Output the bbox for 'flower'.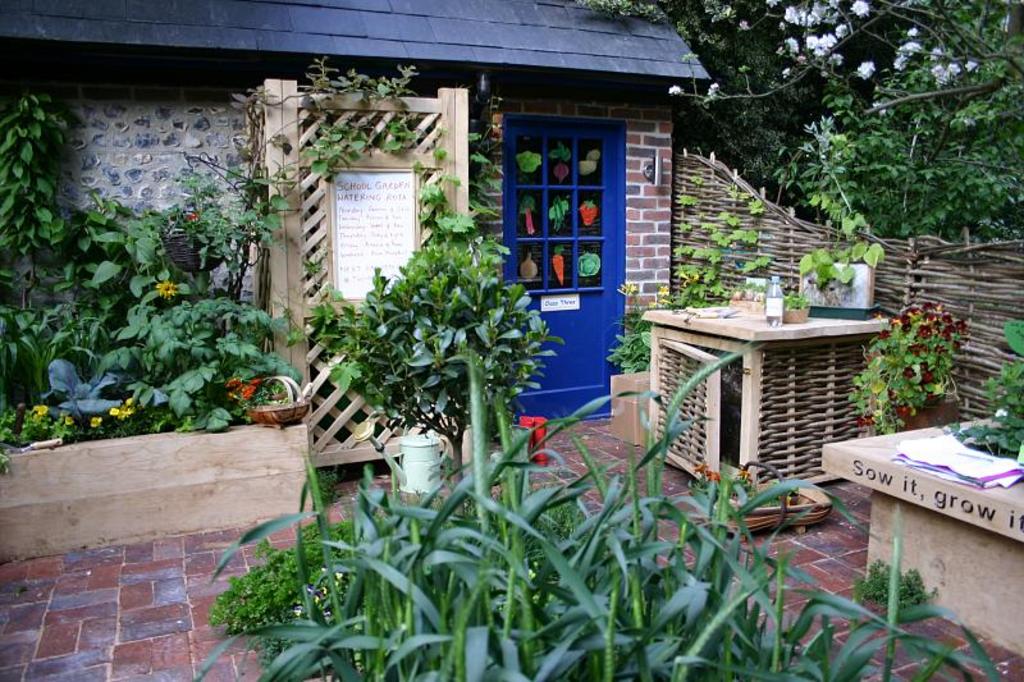
detection(854, 418, 872, 427).
